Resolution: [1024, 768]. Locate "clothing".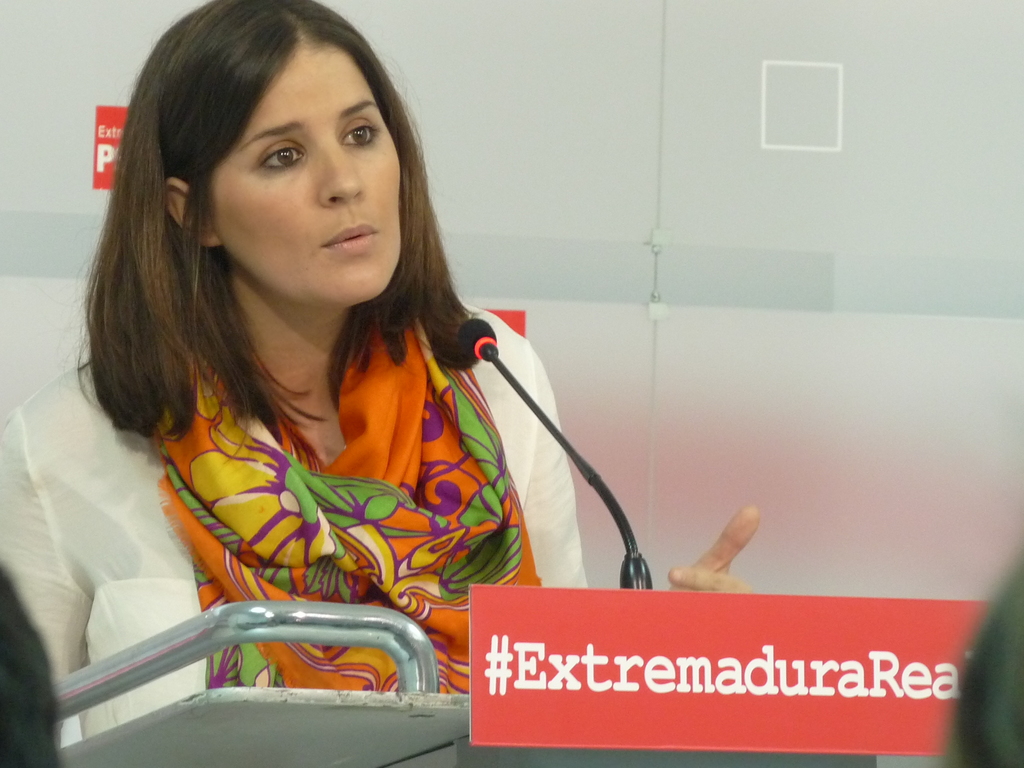
box(46, 251, 588, 636).
